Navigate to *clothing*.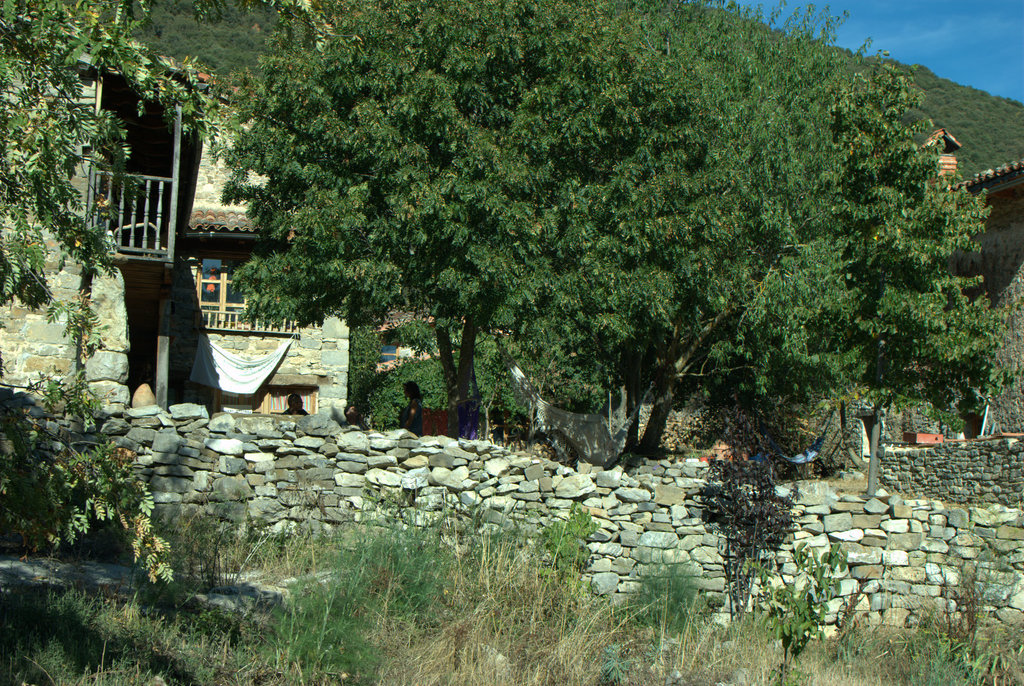
Navigation target: region(401, 399, 425, 438).
